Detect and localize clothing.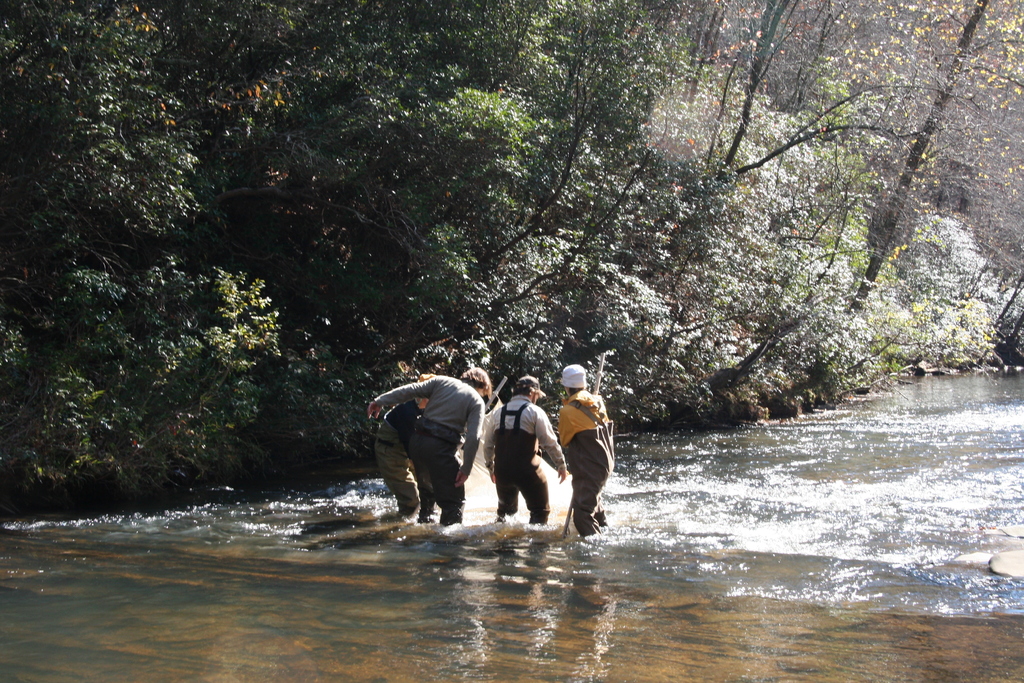
Localized at region(369, 393, 430, 518).
